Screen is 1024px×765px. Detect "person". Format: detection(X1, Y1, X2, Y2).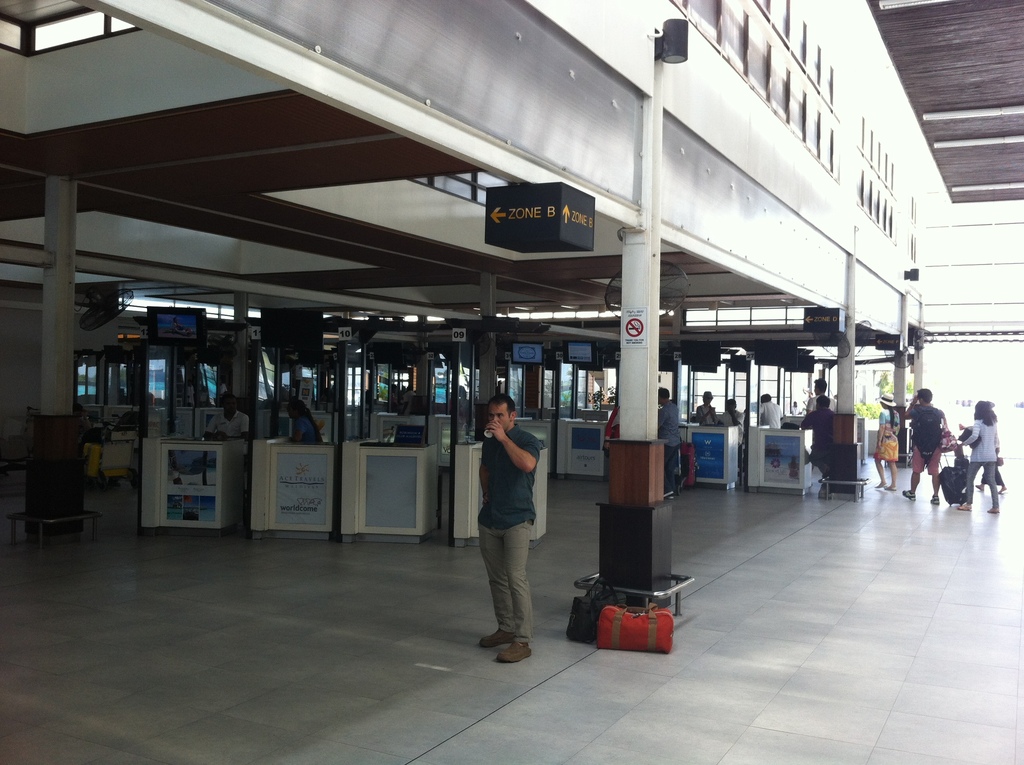
detection(598, 410, 621, 442).
